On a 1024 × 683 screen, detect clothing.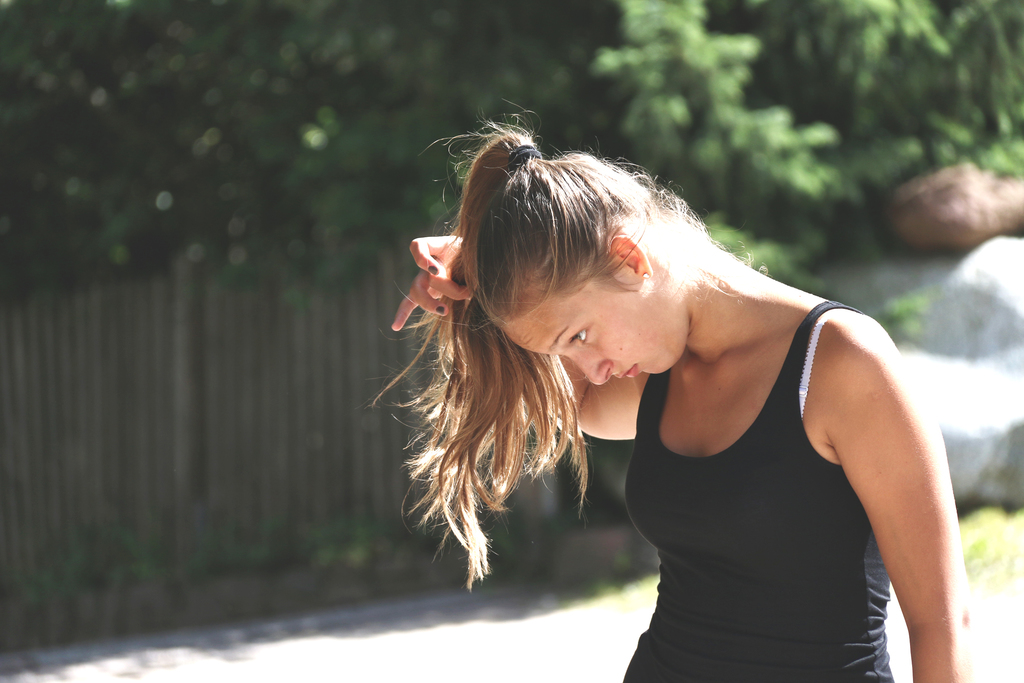
[left=621, top=302, right=890, bottom=682].
